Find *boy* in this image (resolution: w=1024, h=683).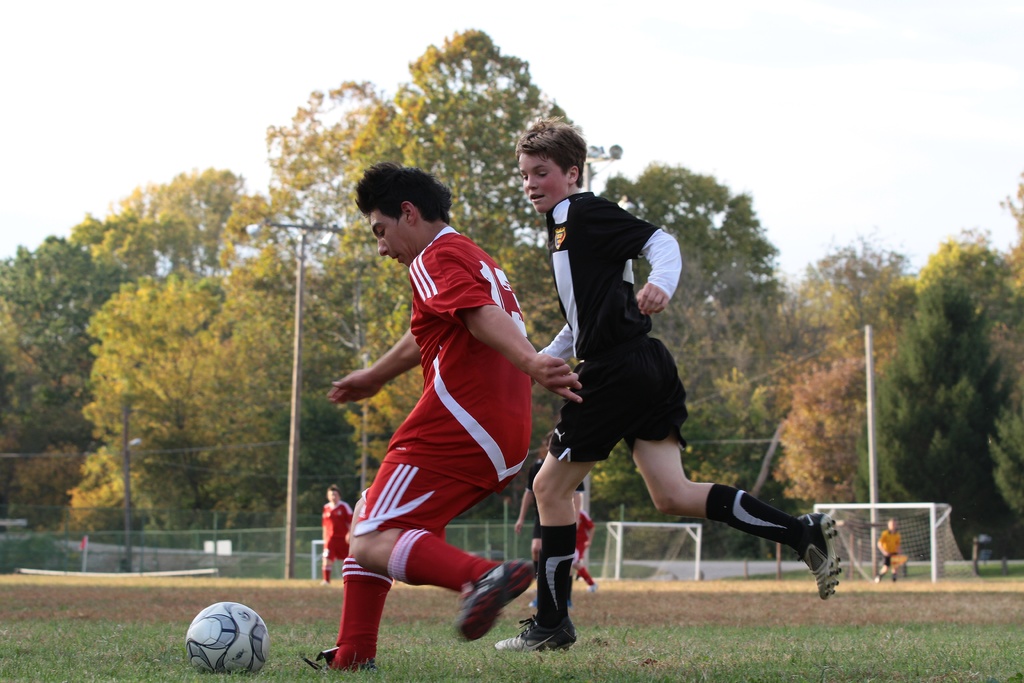
l=872, t=518, r=902, b=583.
